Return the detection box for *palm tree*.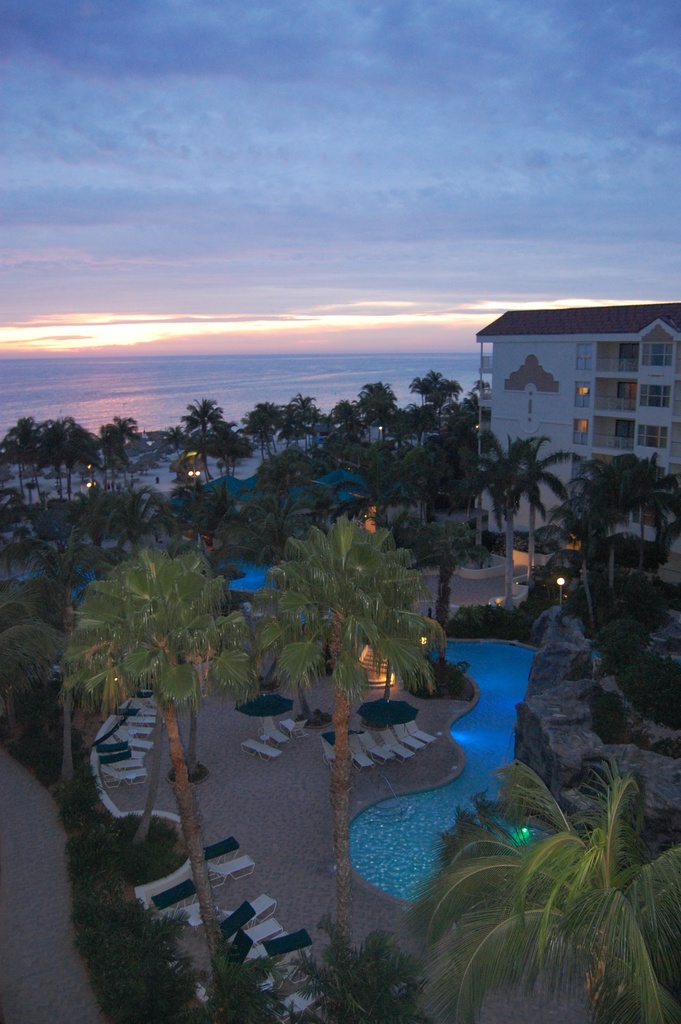
BBox(350, 390, 381, 445).
